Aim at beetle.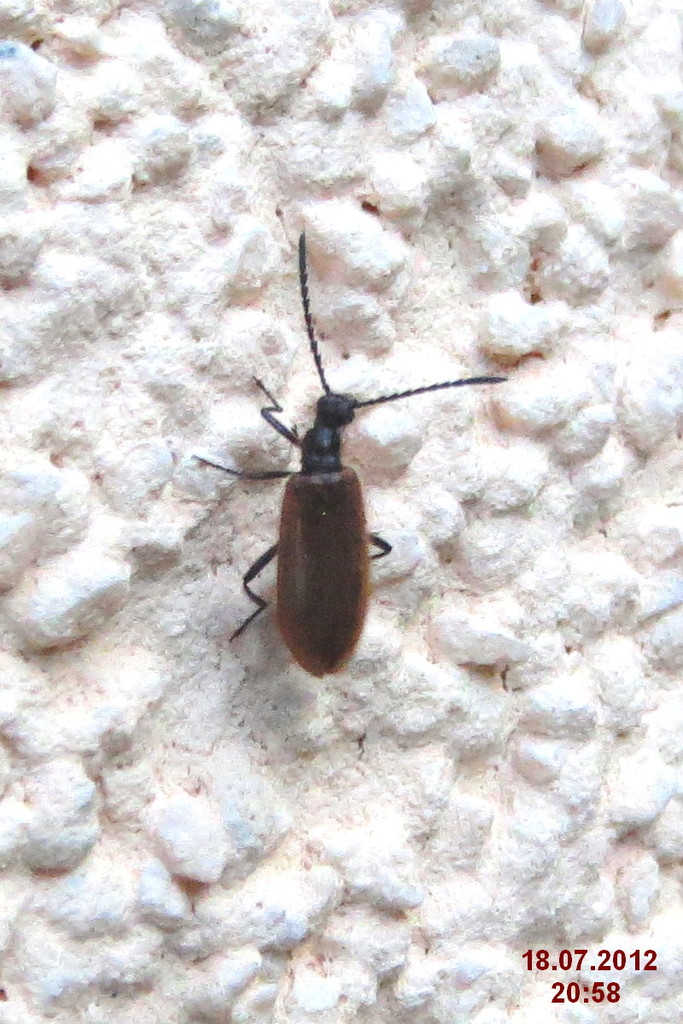
Aimed at <box>196,207,515,697</box>.
